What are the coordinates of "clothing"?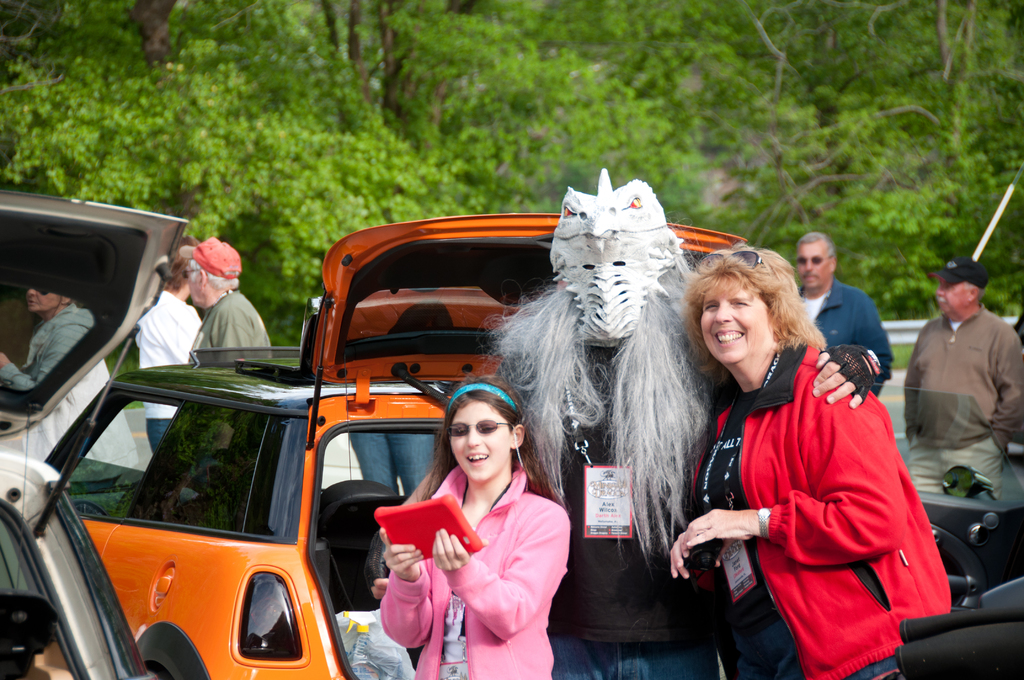
x1=727 y1=330 x2=950 y2=656.
